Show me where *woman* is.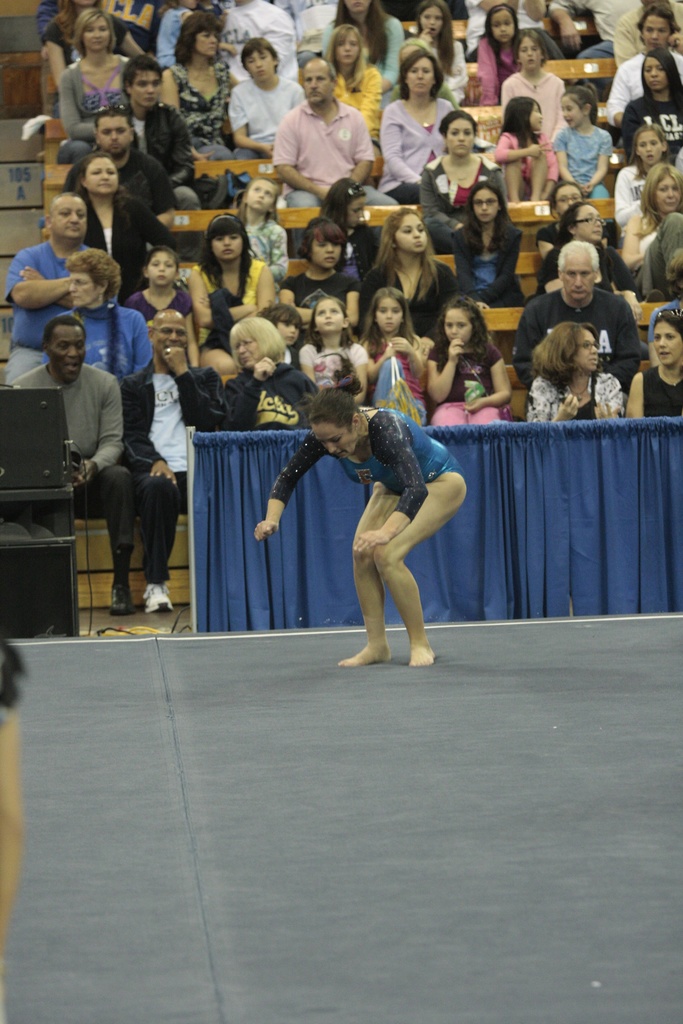
*woman* is at pyautogui.locateOnScreen(71, 151, 176, 296).
